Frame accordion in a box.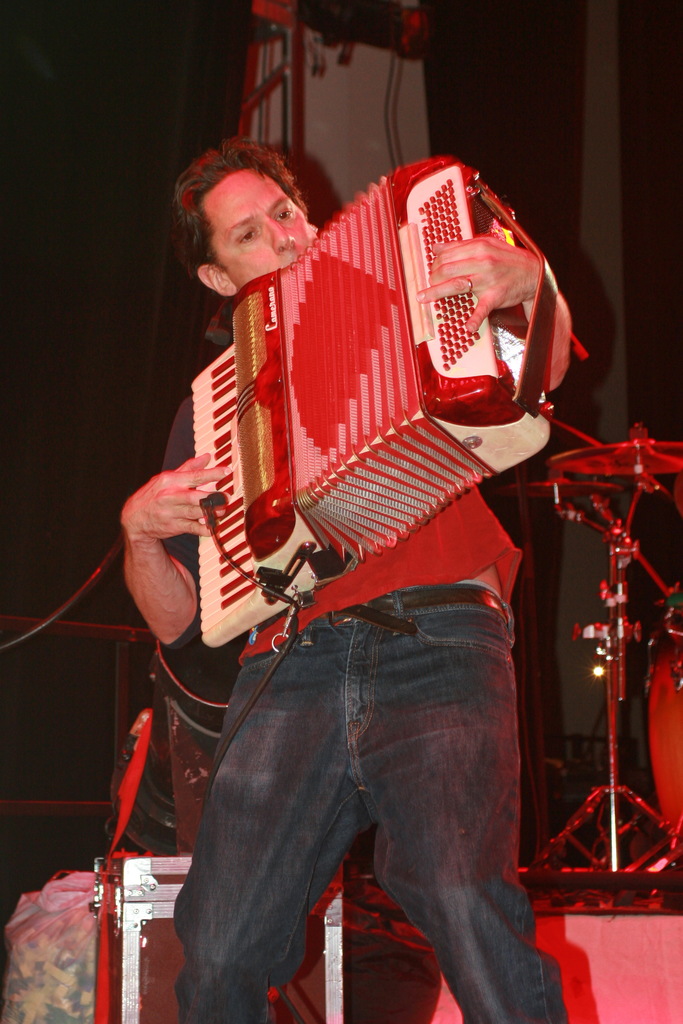
[left=182, top=159, right=563, bottom=646].
